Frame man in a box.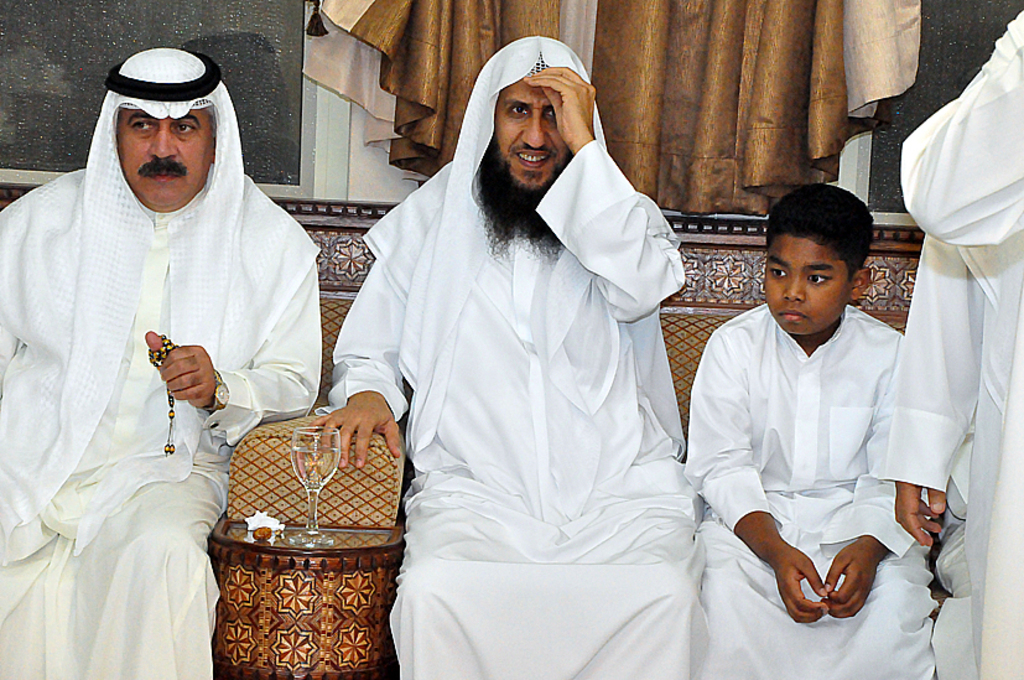
locate(322, 15, 765, 654).
